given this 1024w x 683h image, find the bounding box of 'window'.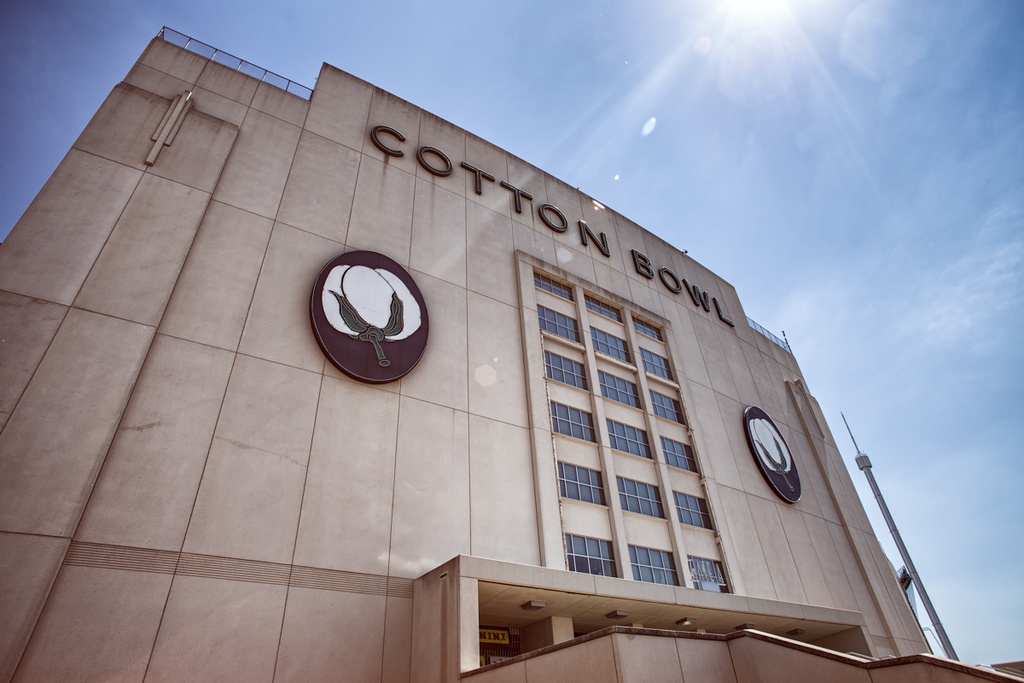
(648,388,693,424).
